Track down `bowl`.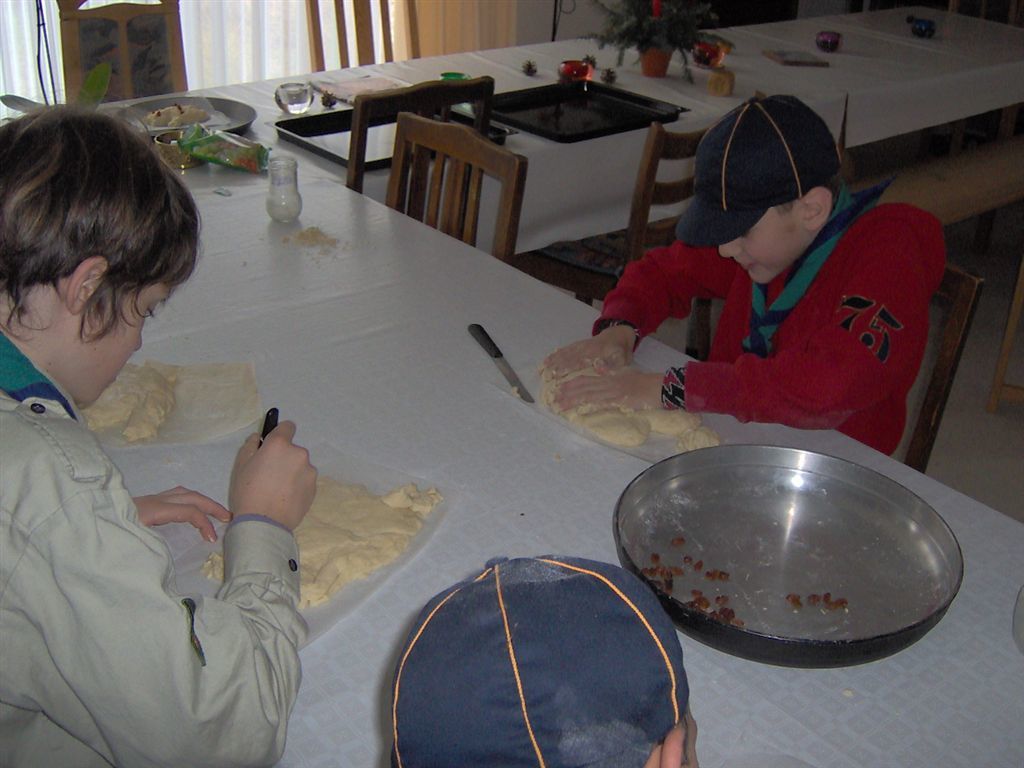
Tracked to x1=598, y1=447, x2=922, y2=647.
